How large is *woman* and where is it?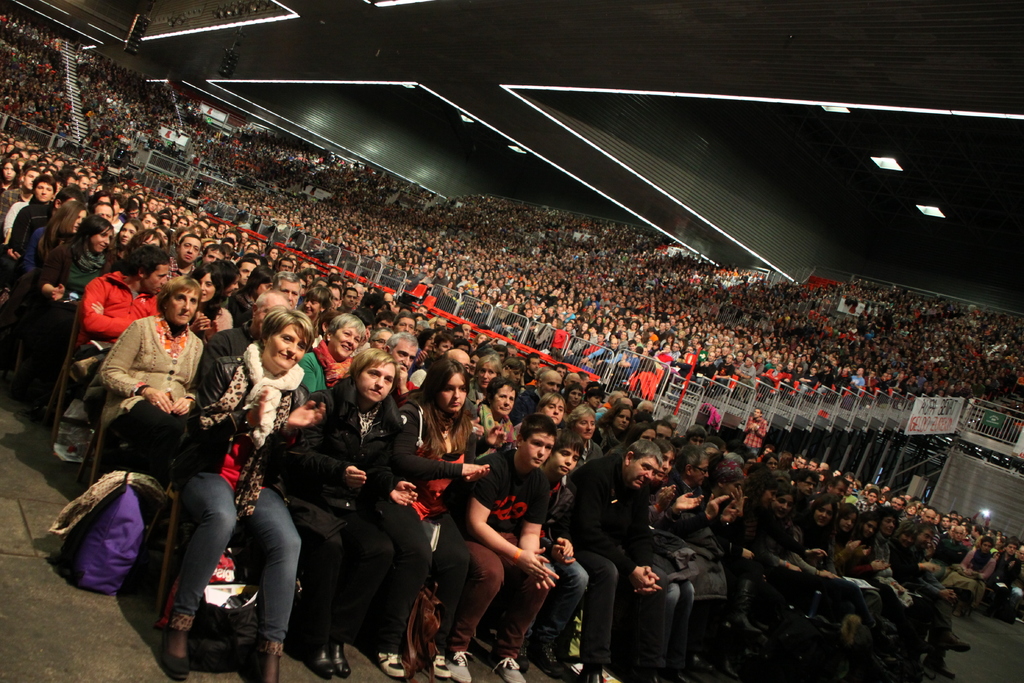
Bounding box: [left=390, top=356, right=495, bottom=682].
